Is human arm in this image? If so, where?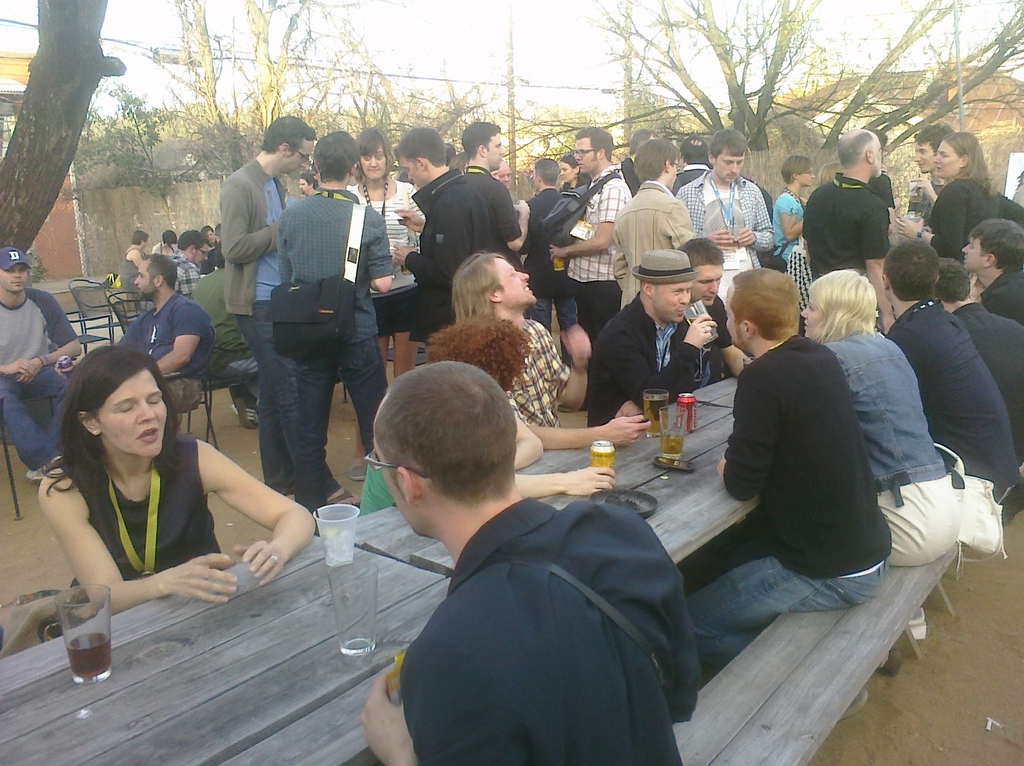
Yes, at x1=509, y1=401, x2=543, y2=467.
